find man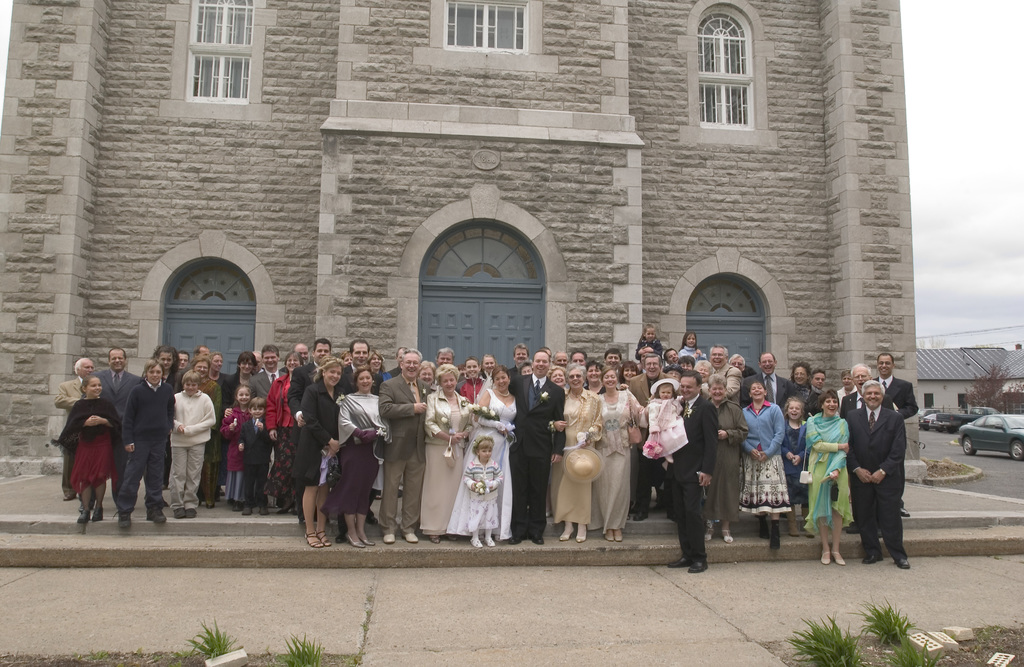
region(660, 369, 719, 577)
